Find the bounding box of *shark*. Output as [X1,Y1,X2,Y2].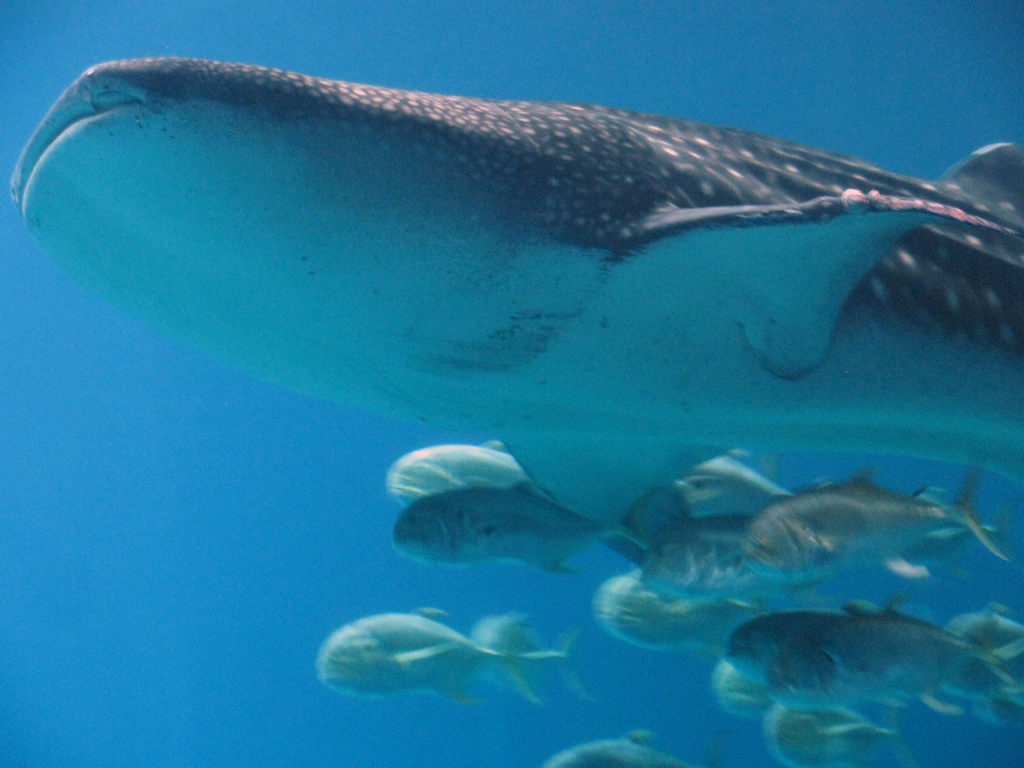
[9,53,1023,472].
